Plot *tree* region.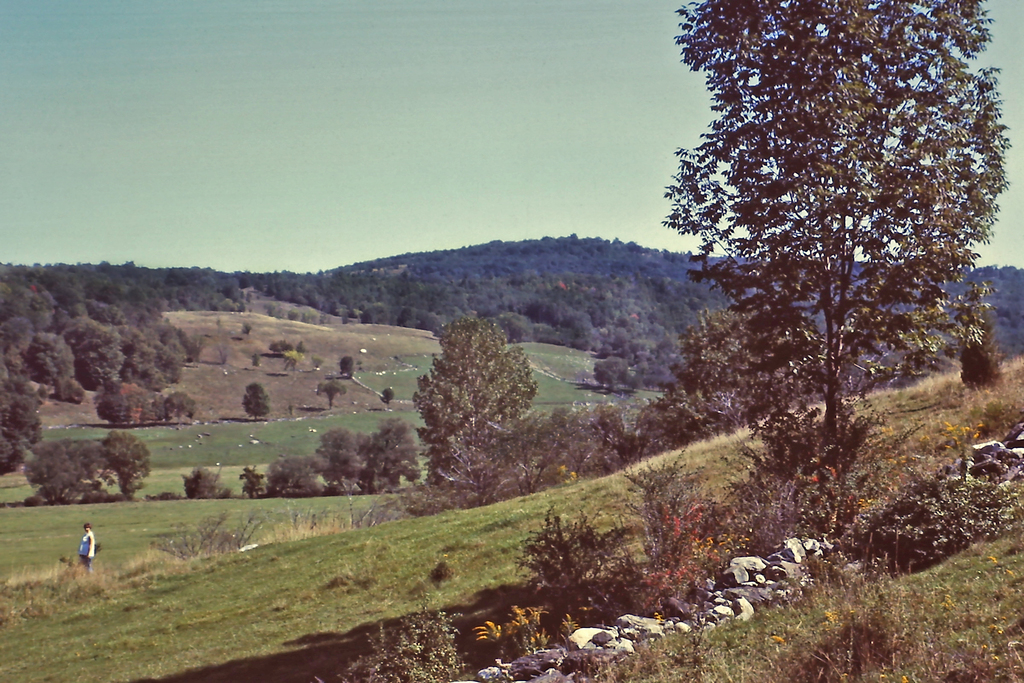
Plotted at region(17, 433, 138, 503).
